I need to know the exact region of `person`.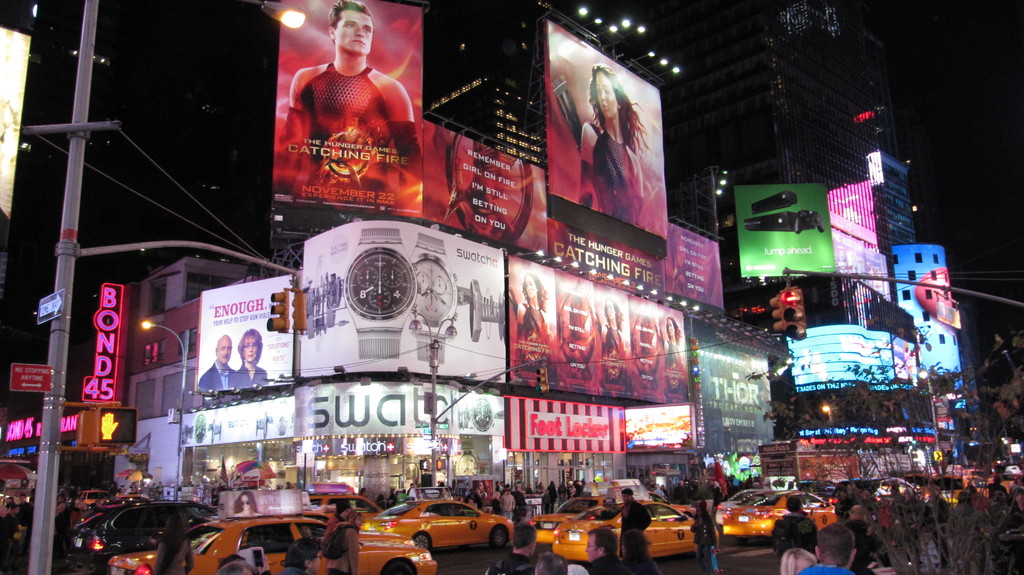
Region: [660, 316, 689, 367].
